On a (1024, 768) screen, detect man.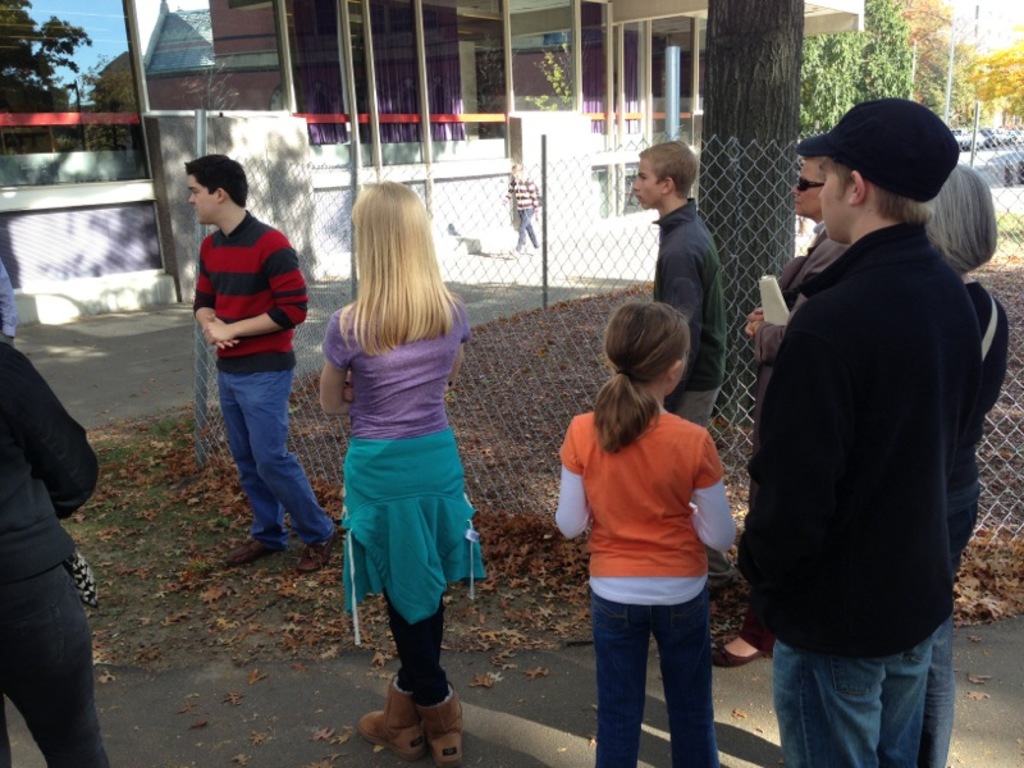
select_region(182, 154, 342, 570).
